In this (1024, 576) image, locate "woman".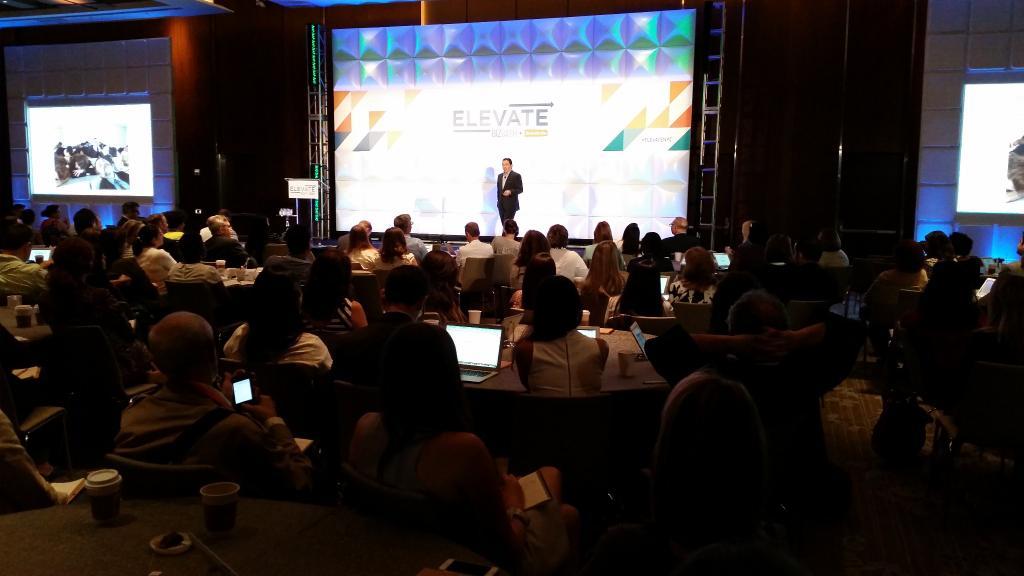
Bounding box: x1=47 y1=233 x2=128 y2=333.
